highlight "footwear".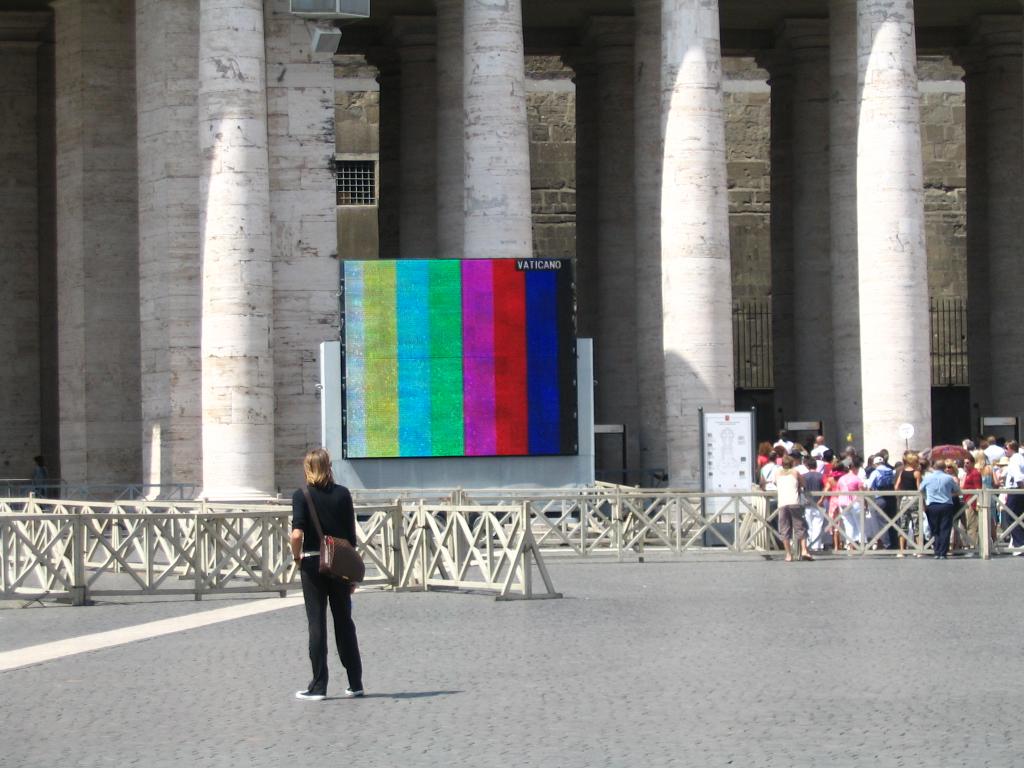
Highlighted region: {"left": 293, "top": 689, "right": 320, "bottom": 701}.
